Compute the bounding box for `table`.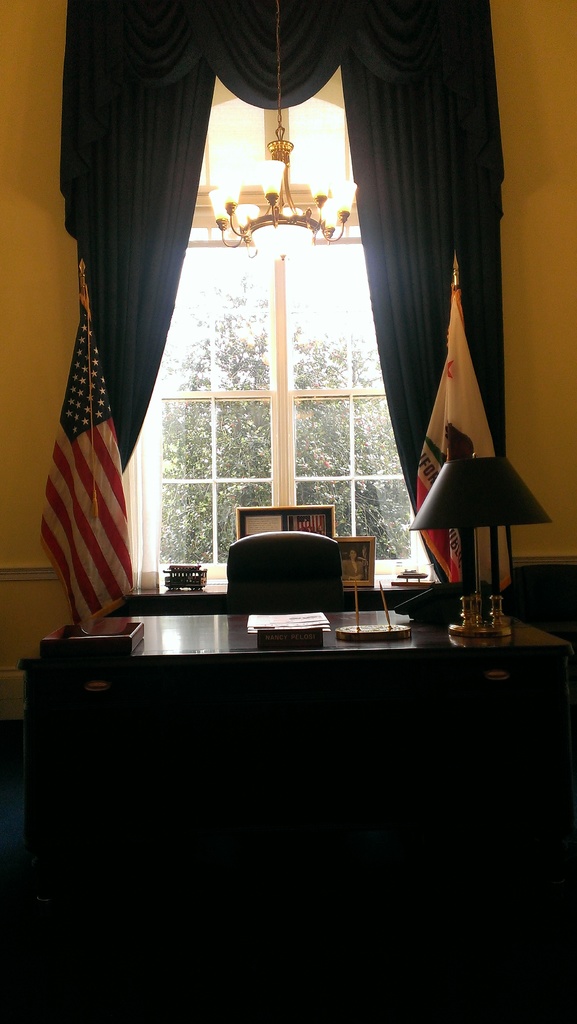
bbox=[0, 563, 540, 988].
